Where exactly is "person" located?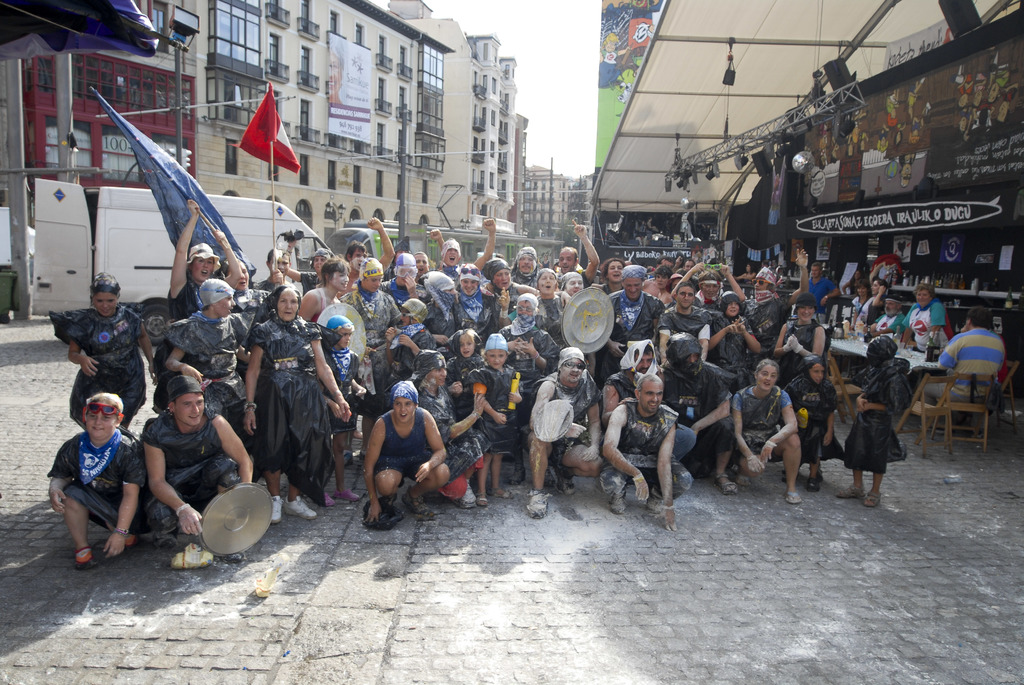
Its bounding box is <bbox>899, 283, 956, 361</bbox>.
